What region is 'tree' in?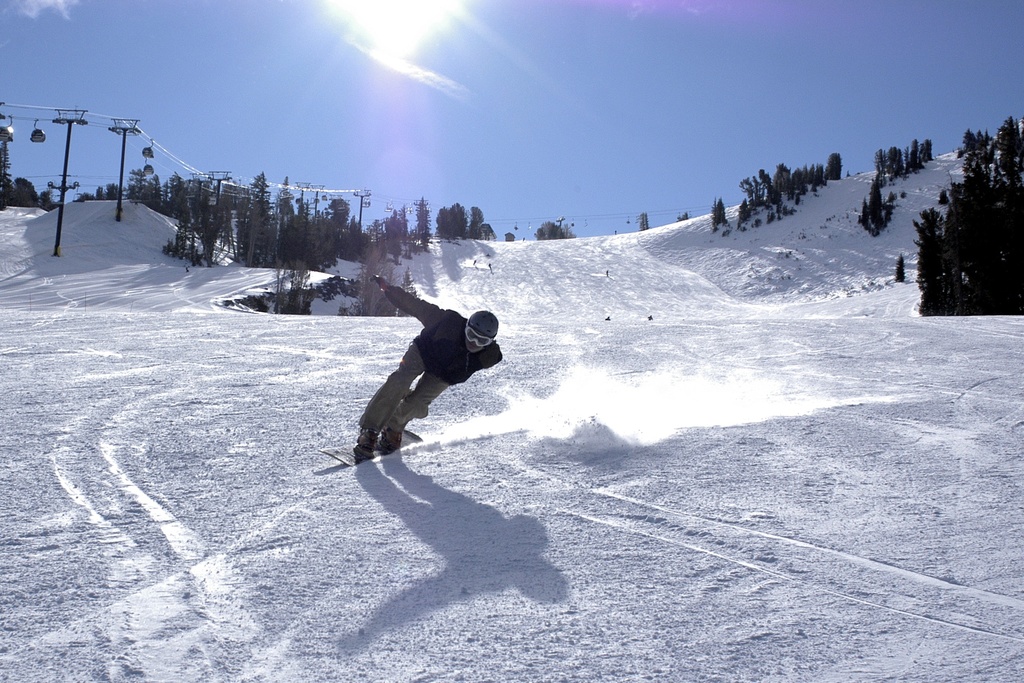
bbox=[273, 210, 342, 322].
